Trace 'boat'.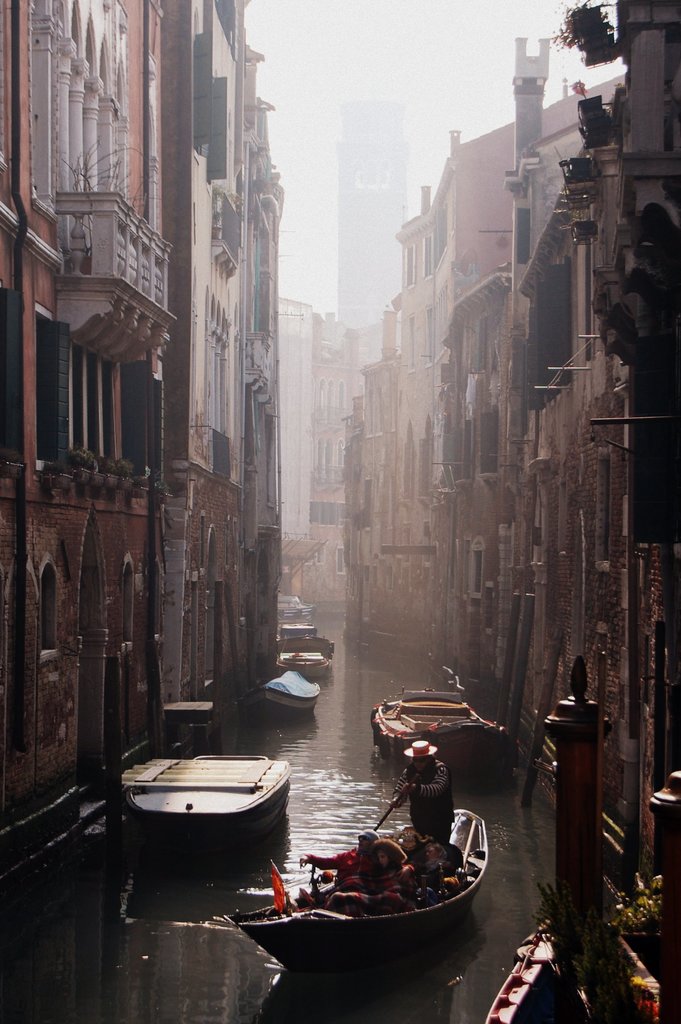
Traced to [267,630,332,674].
